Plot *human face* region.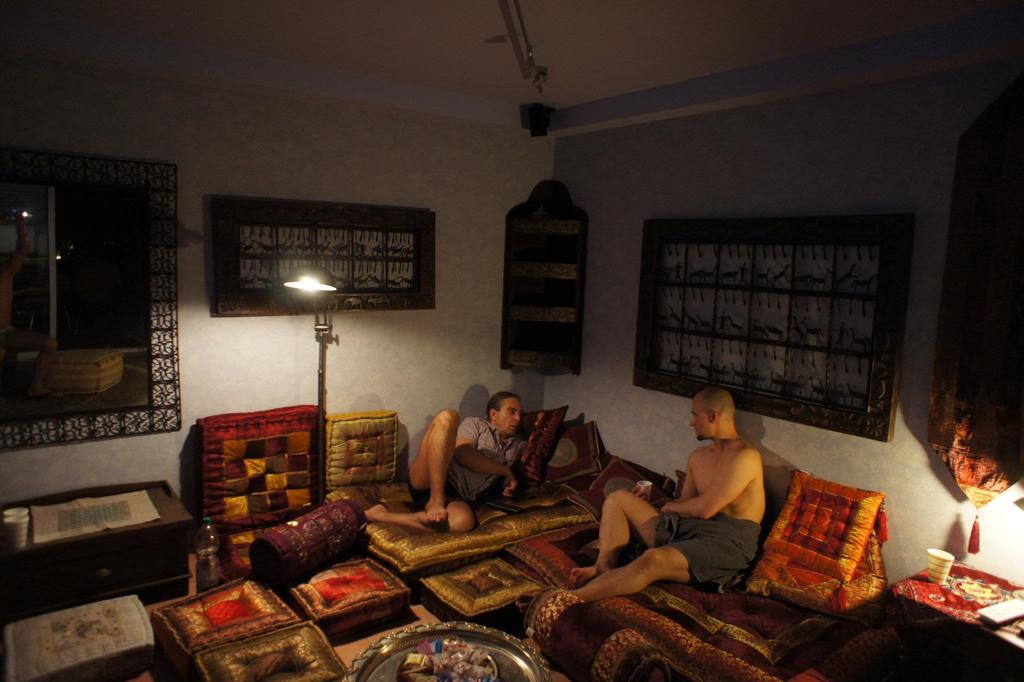
Plotted at [688, 392, 713, 439].
